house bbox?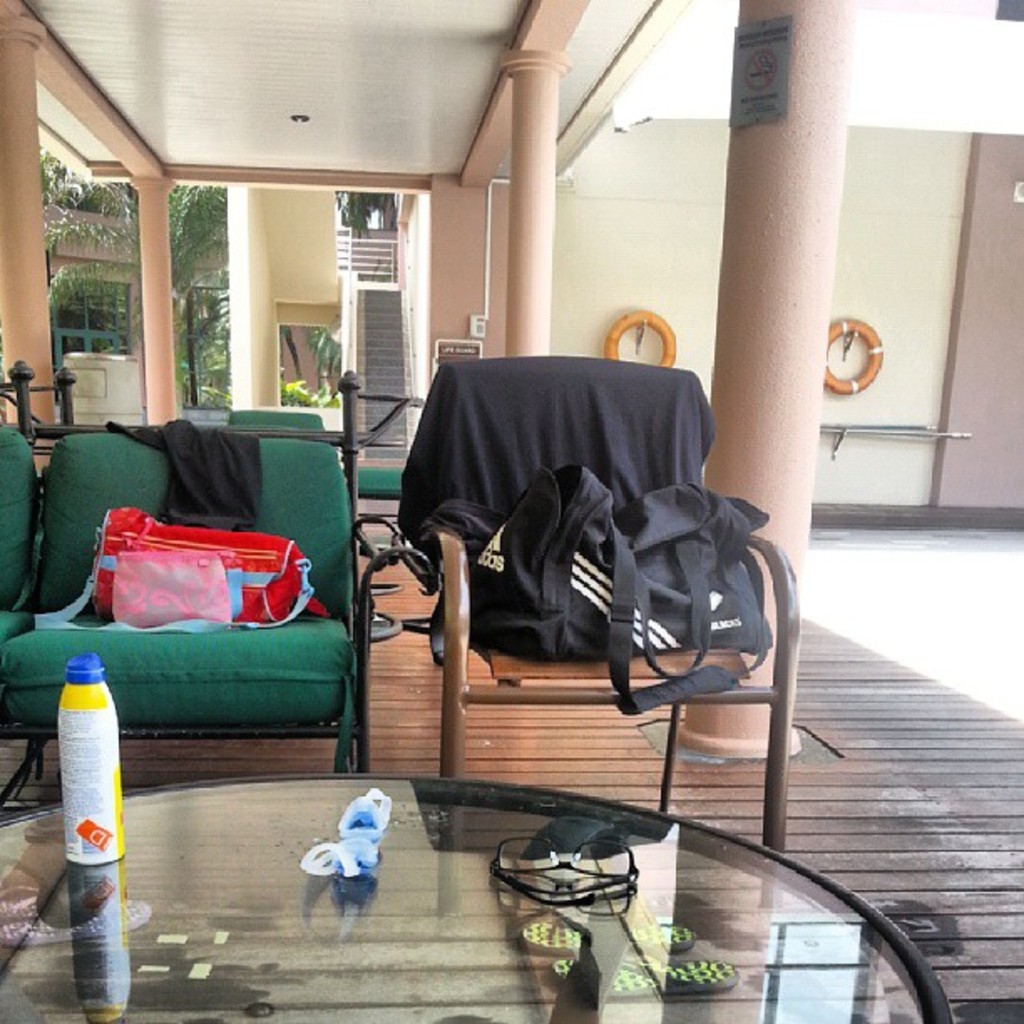
locate(2, 0, 1022, 1022)
